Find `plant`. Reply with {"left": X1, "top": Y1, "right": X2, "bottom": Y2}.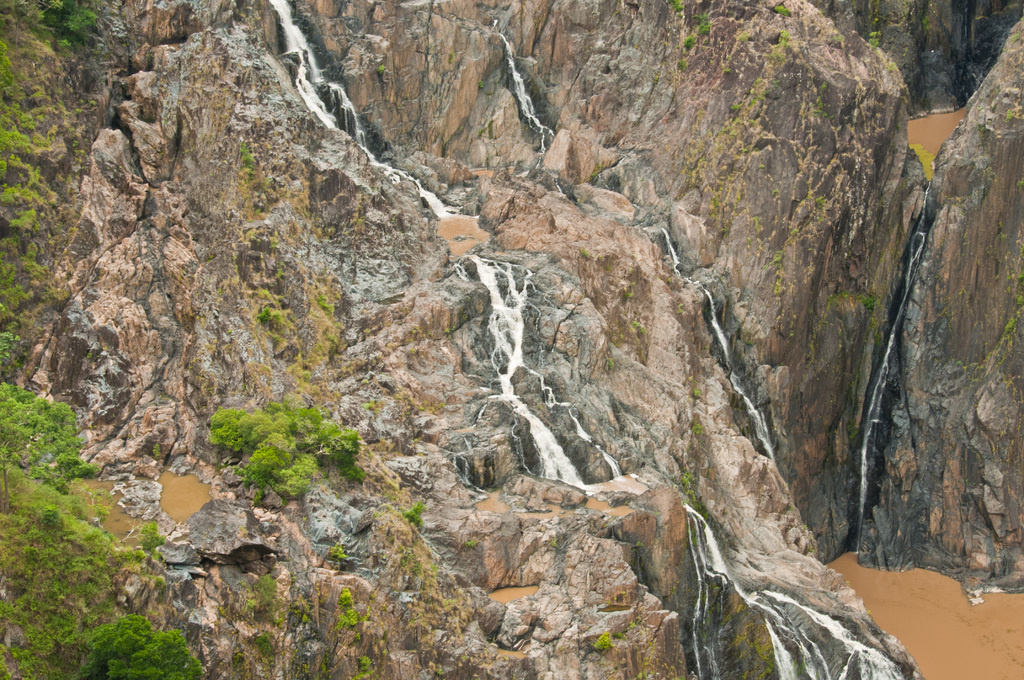
{"left": 401, "top": 325, "right": 419, "bottom": 354}.
